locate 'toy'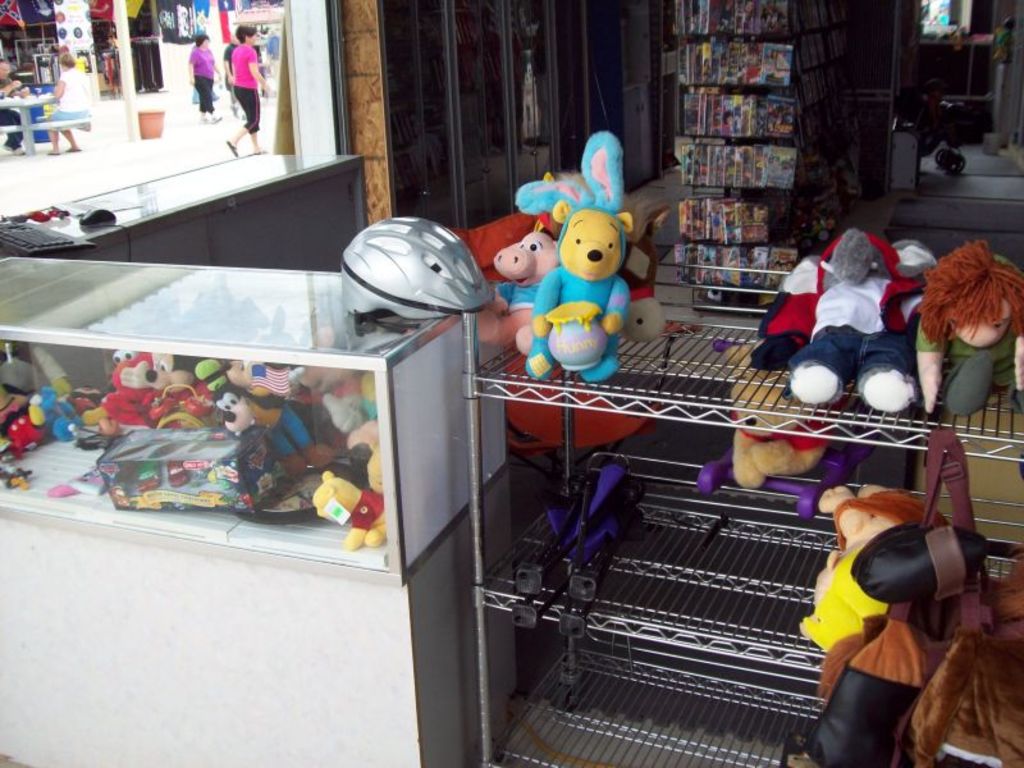
x1=800, y1=483, x2=954, y2=652
